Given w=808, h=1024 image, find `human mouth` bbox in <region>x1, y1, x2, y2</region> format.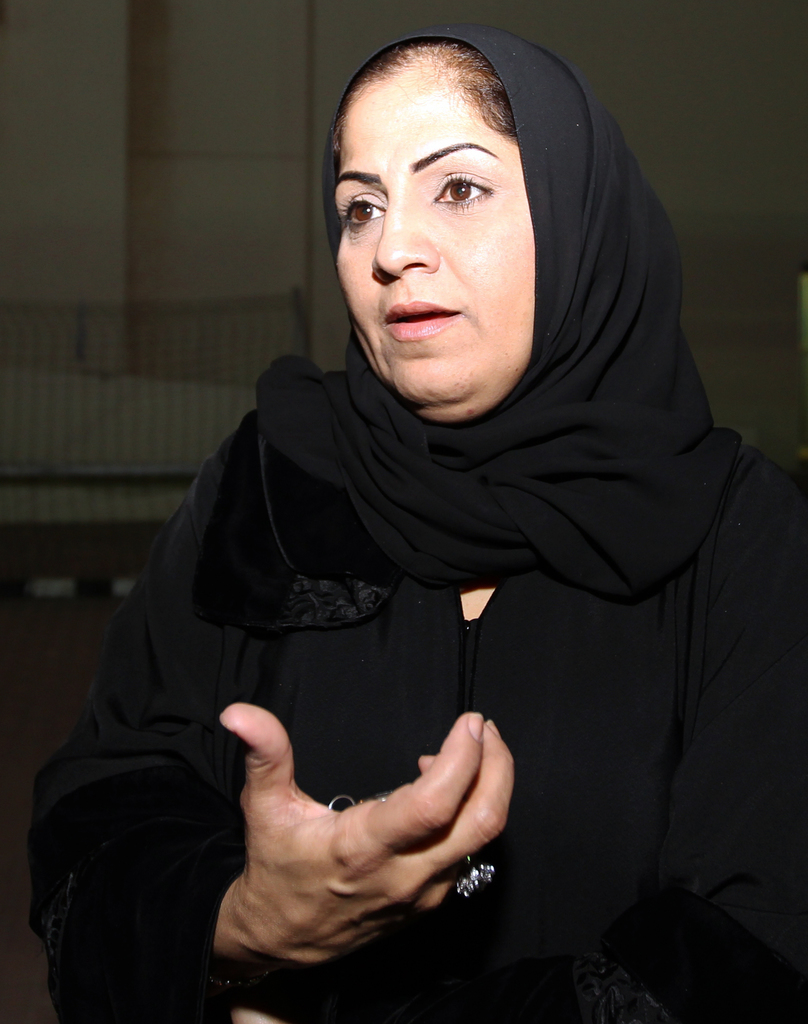
<region>386, 302, 459, 344</region>.
